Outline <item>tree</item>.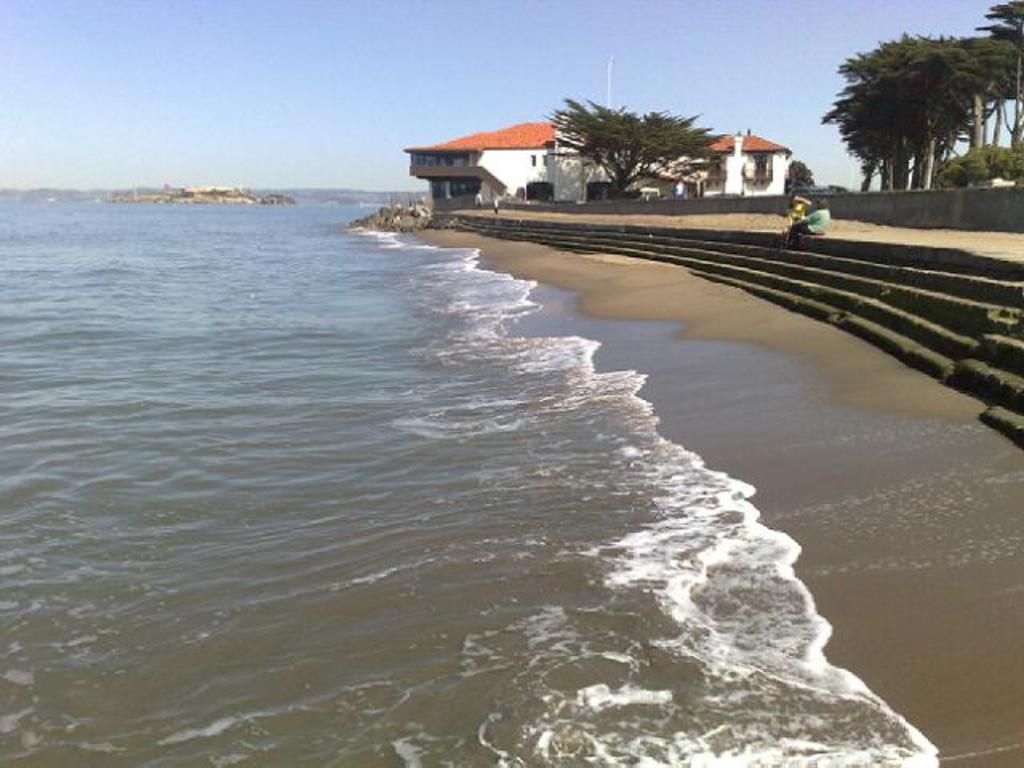
Outline: region(547, 101, 723, 195).
